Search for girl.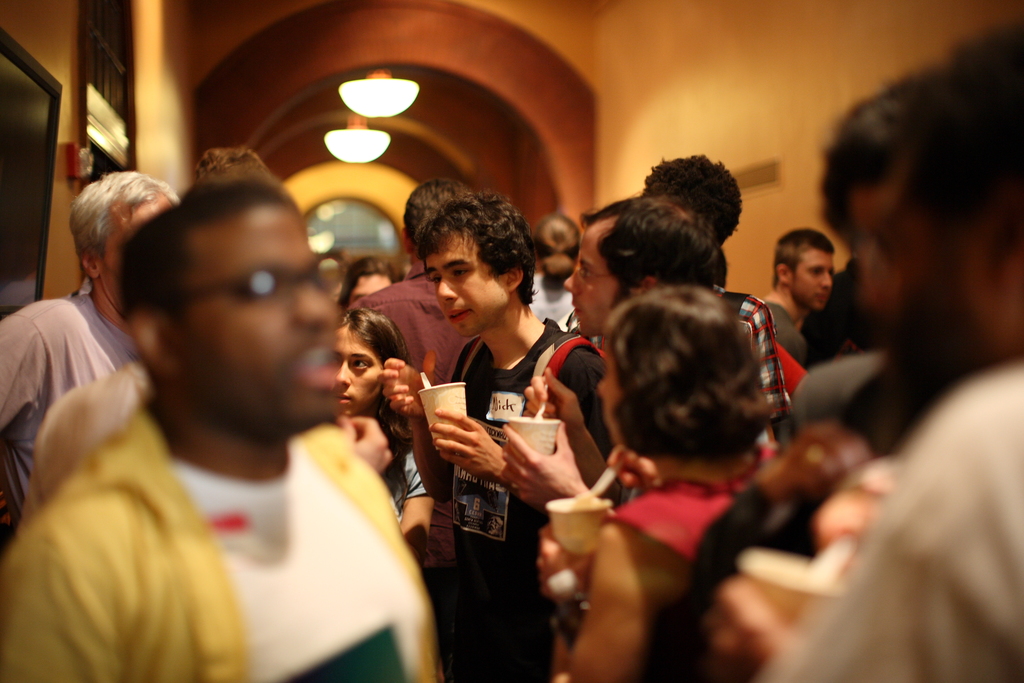
Found at {"left": 554, "top": 281, "right": 787, "bottom": 682}.
